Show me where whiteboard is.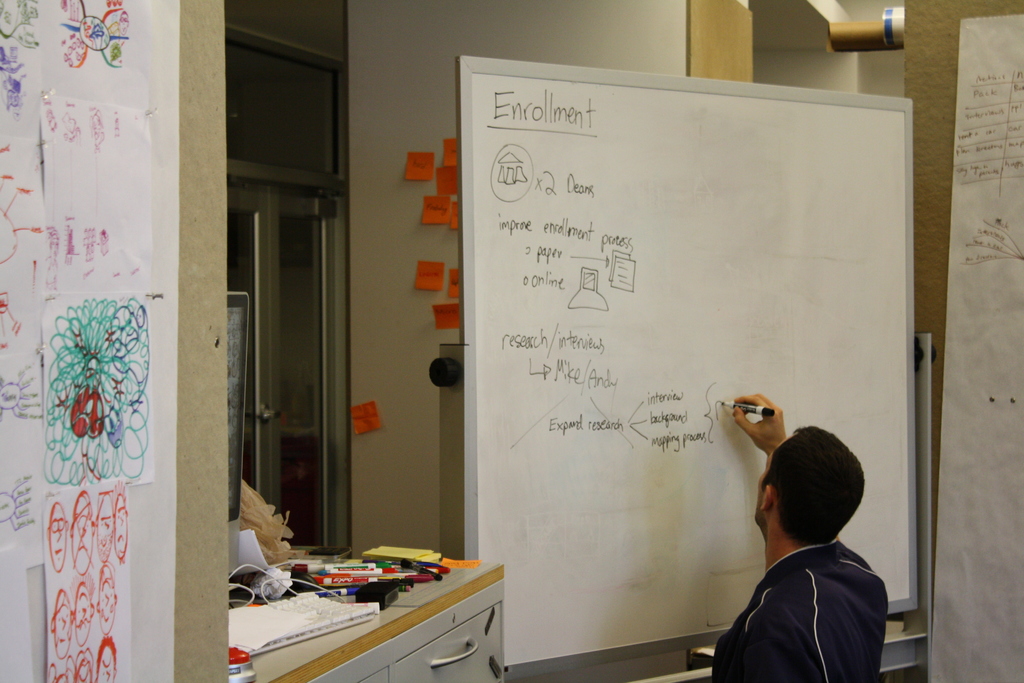
whiteboard is at pyautogui.locateOnScreen(457, 52, 919, 682).
